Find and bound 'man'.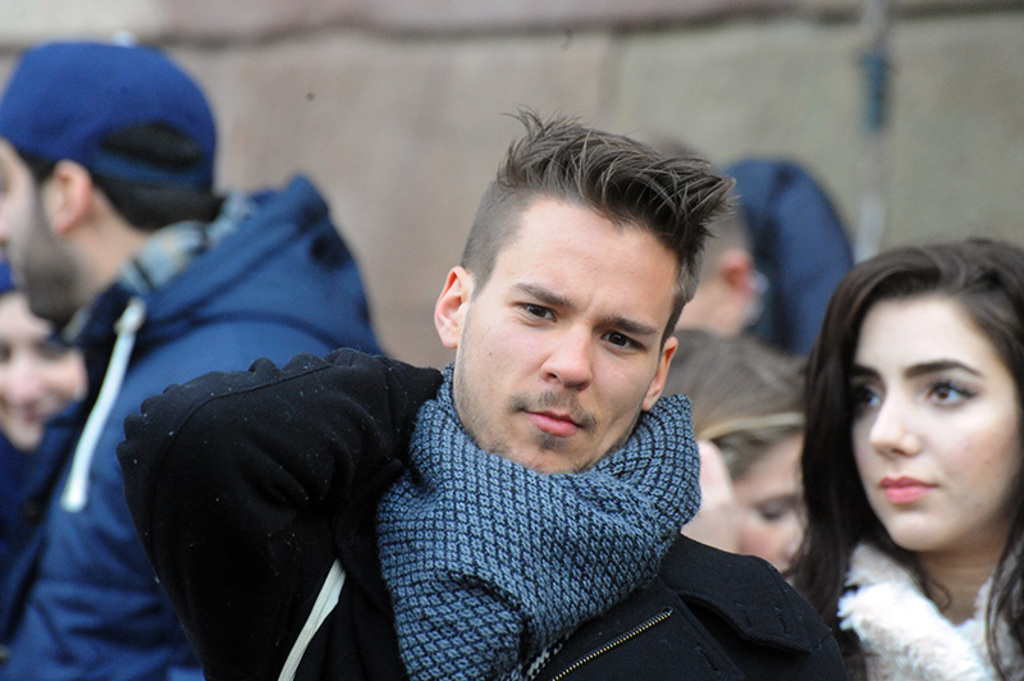
Bound: pyautogui.locateOnScreen(0, 40, 381, 680).
